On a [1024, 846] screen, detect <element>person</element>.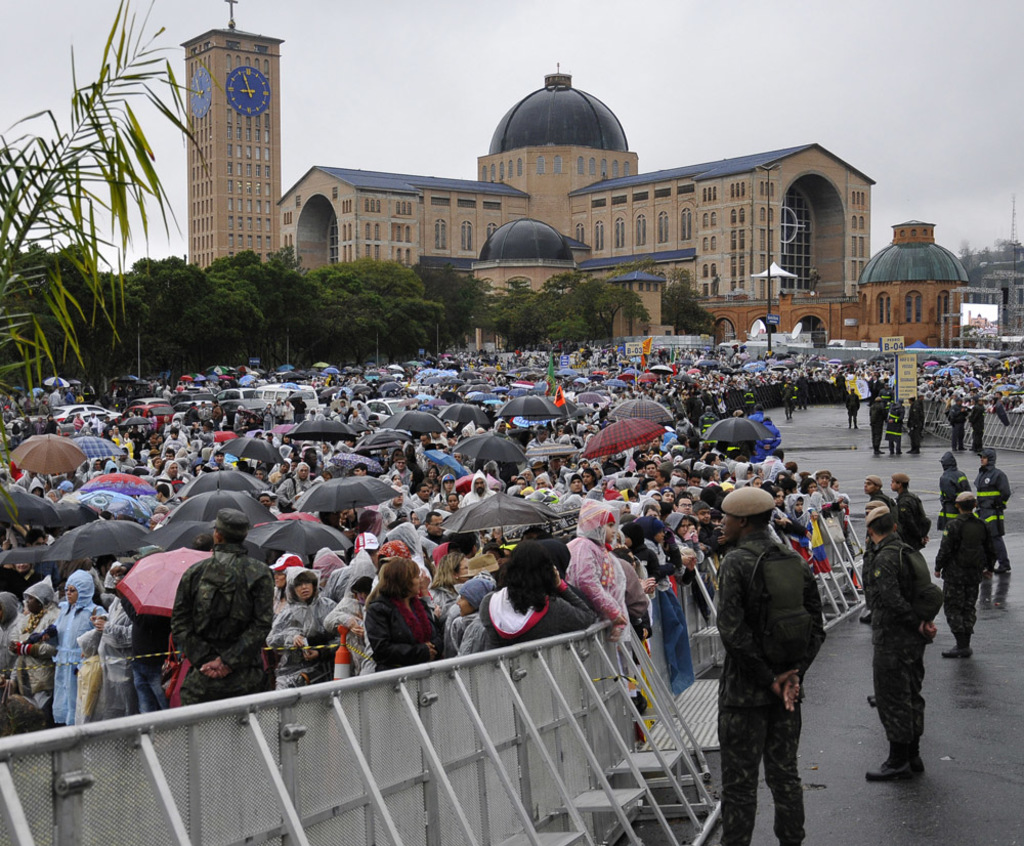
(715,467,837,841).
